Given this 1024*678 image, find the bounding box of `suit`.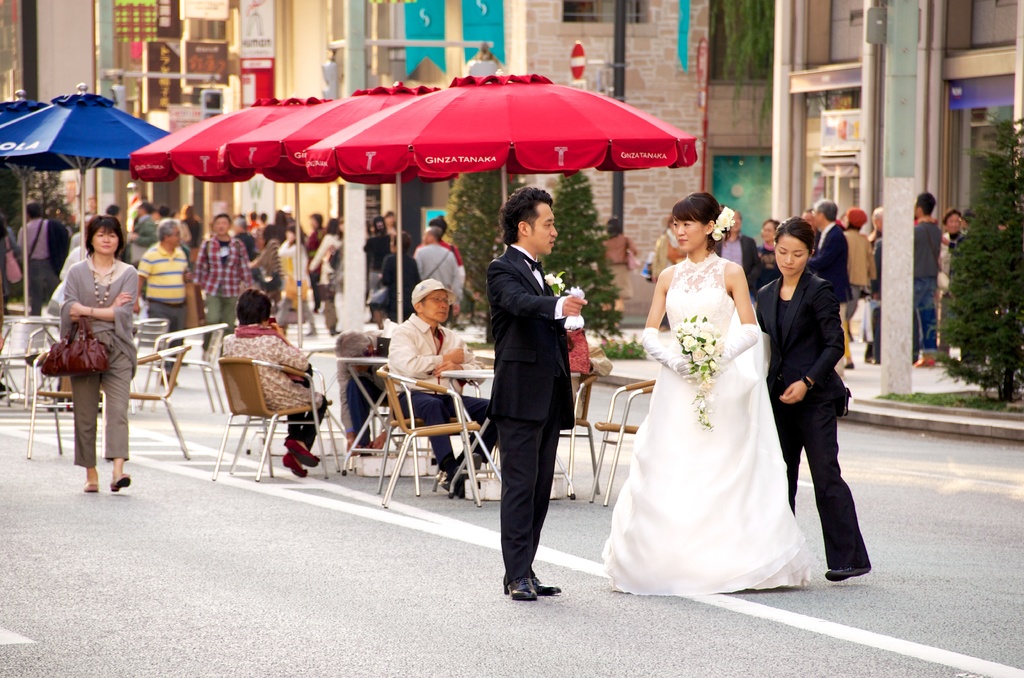
<box>813,222,850,318</box>.
